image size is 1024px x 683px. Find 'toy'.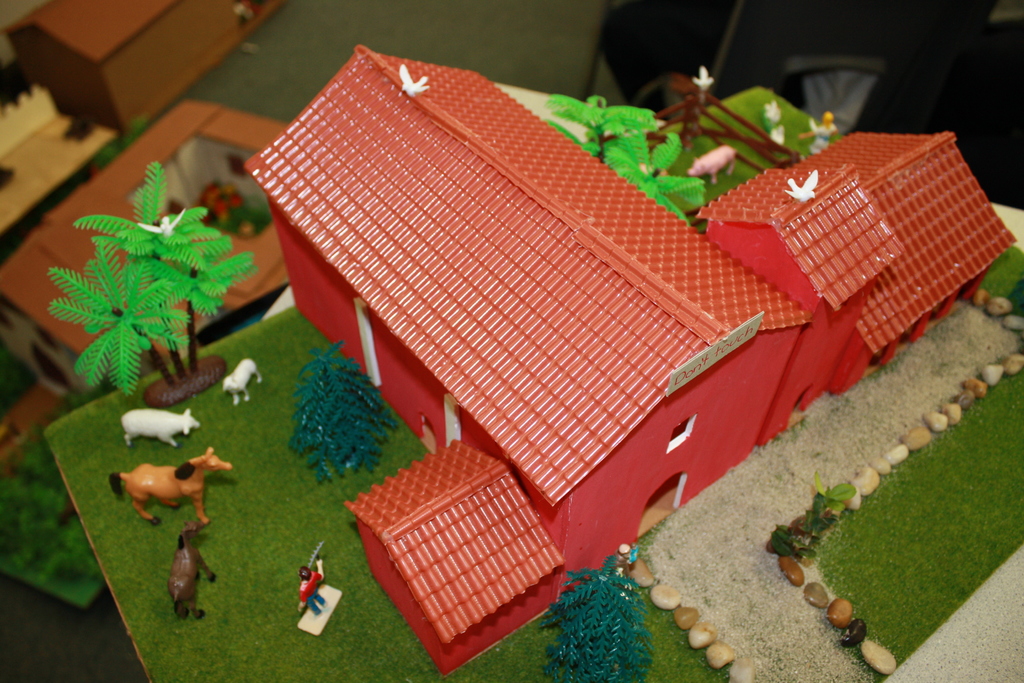
detection(121, 457, 227, 539).
